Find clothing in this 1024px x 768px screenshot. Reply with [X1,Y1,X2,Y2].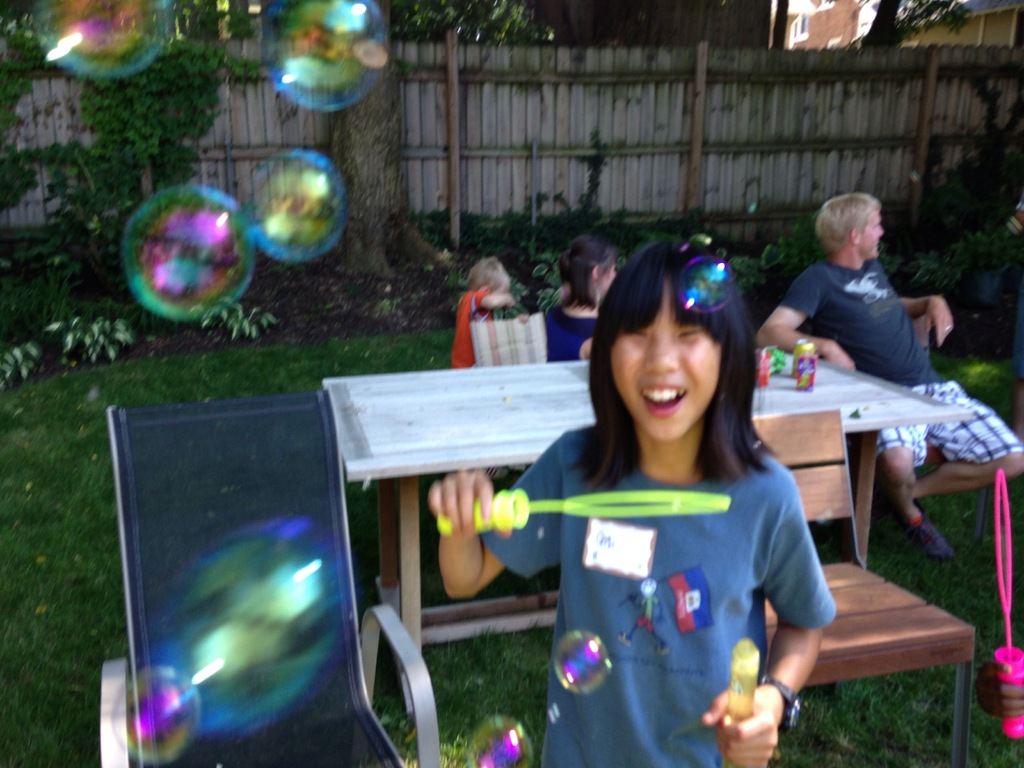
[771,257,1023,474].
